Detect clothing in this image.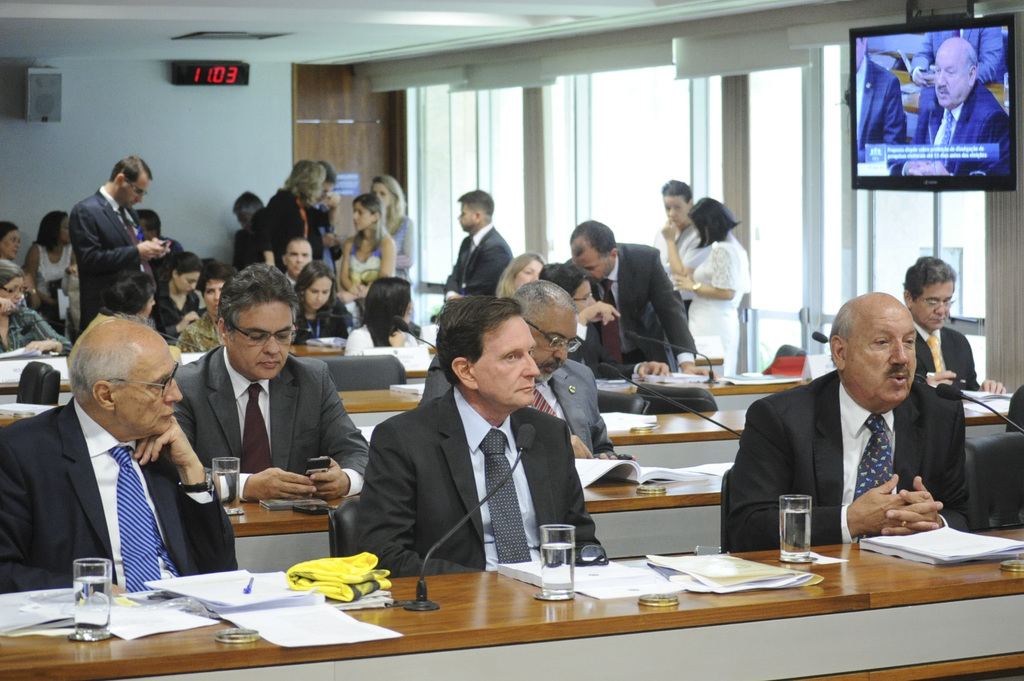
Detection: x1=353, y1=380, x2=600, y2=575.
